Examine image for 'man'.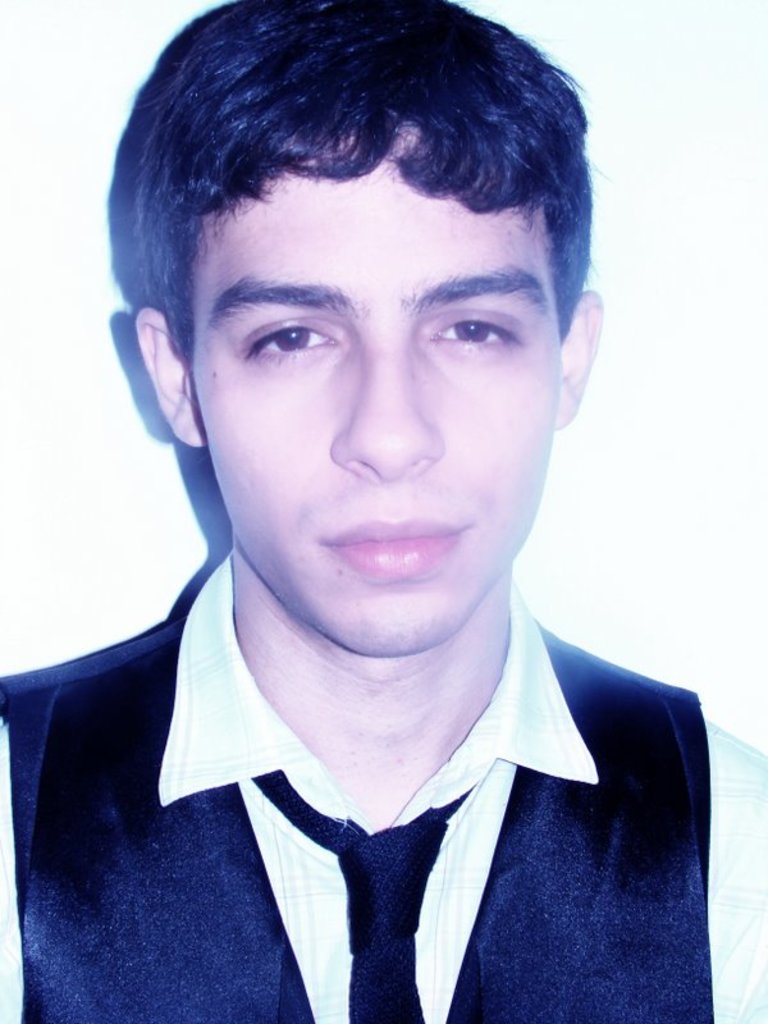
Examination result: <box>0,5,767,1004</box>.
